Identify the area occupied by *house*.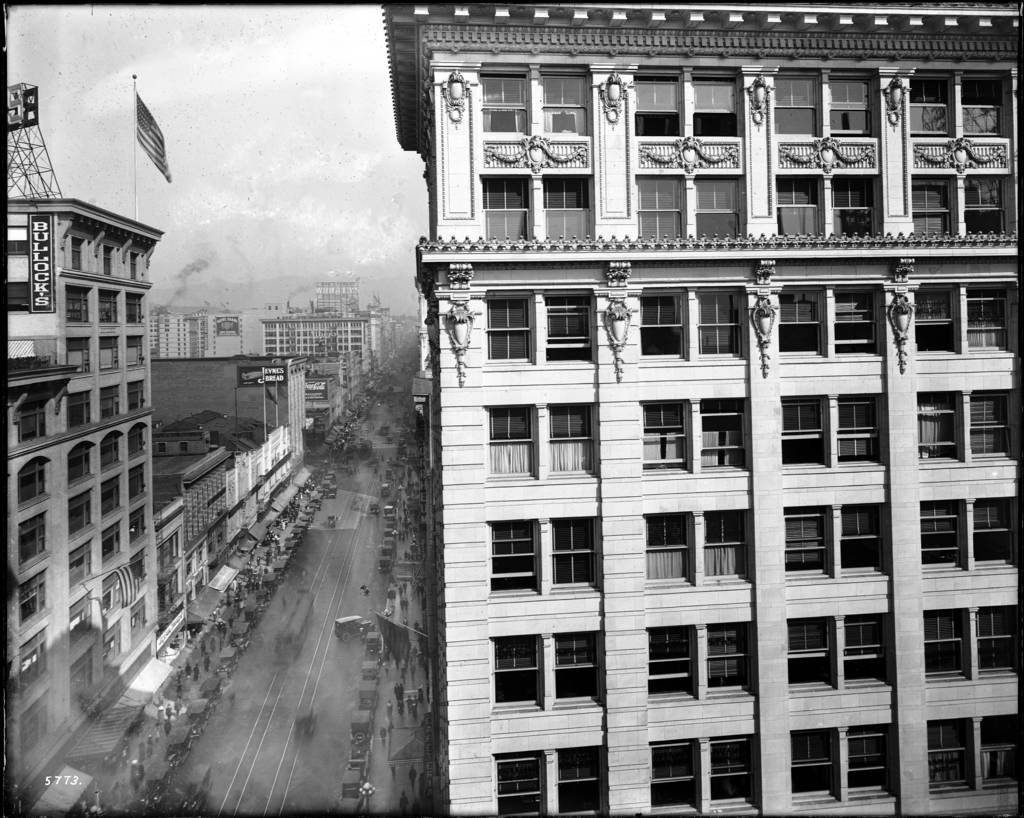
Area: 240:287:368:409.
